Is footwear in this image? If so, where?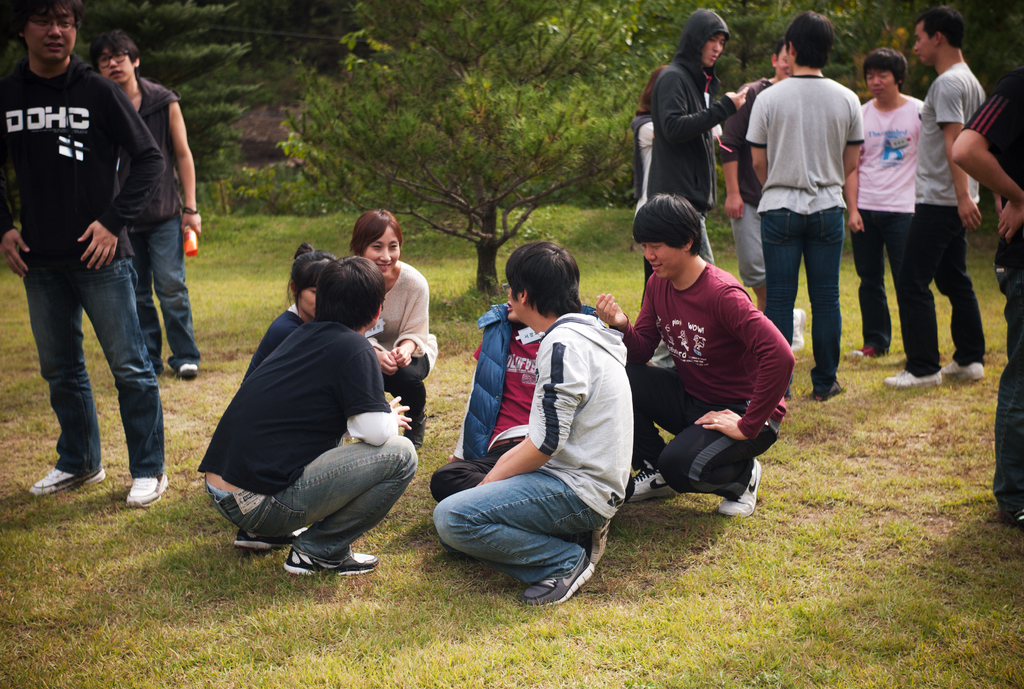
Yes, at 623:457:678:495.
